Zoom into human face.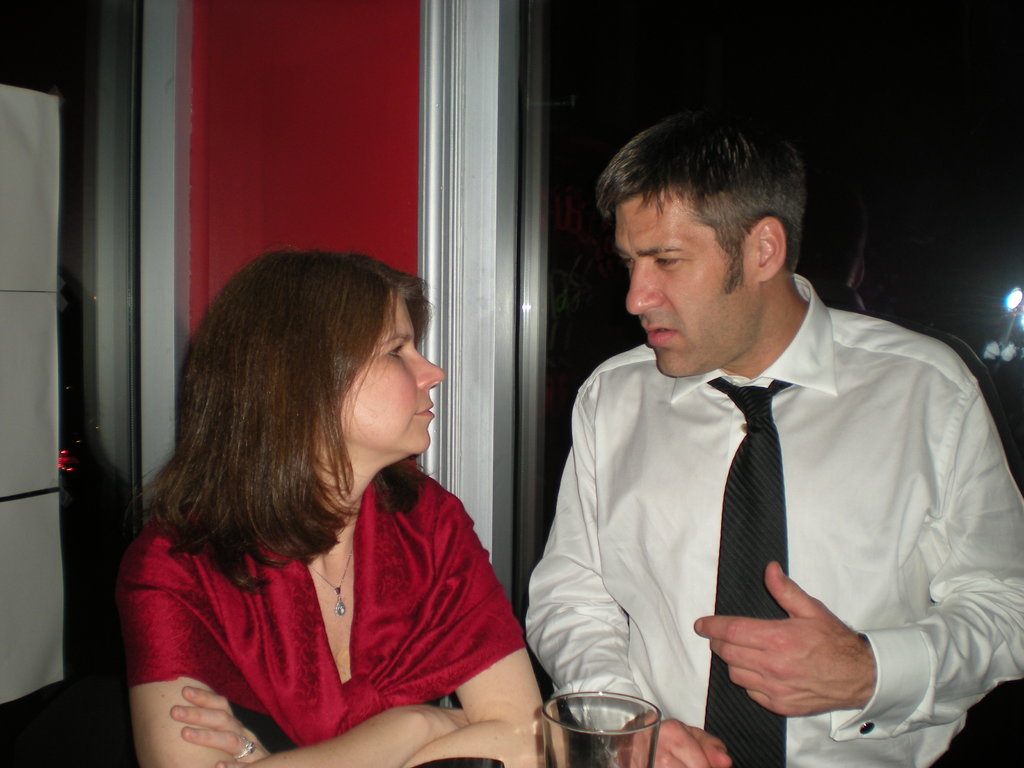
Zoom target: 612 196 758 376.
